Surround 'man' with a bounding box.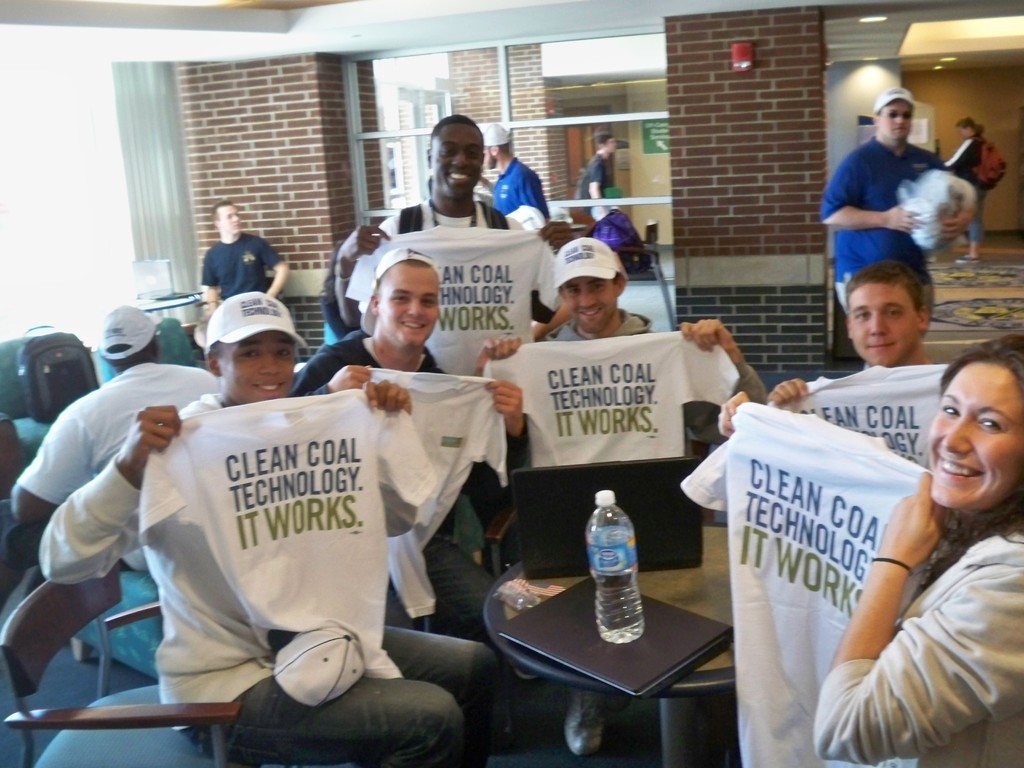
(left=40, top=292, right=515, bottom=767).
